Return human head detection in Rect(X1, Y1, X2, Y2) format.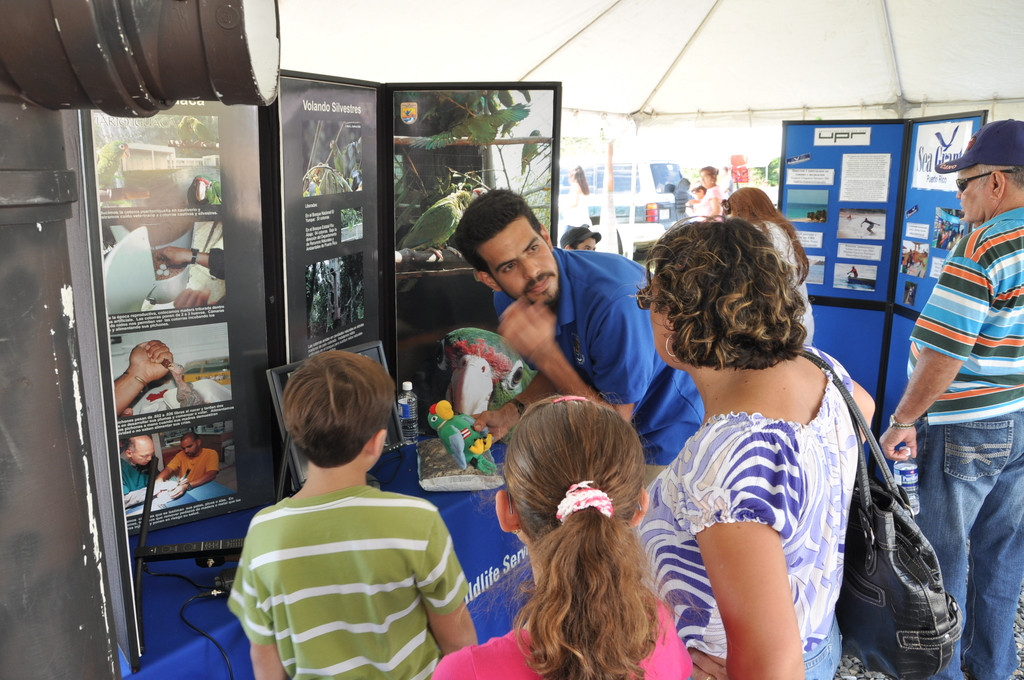
Rect(731, 187, 766, 222).
